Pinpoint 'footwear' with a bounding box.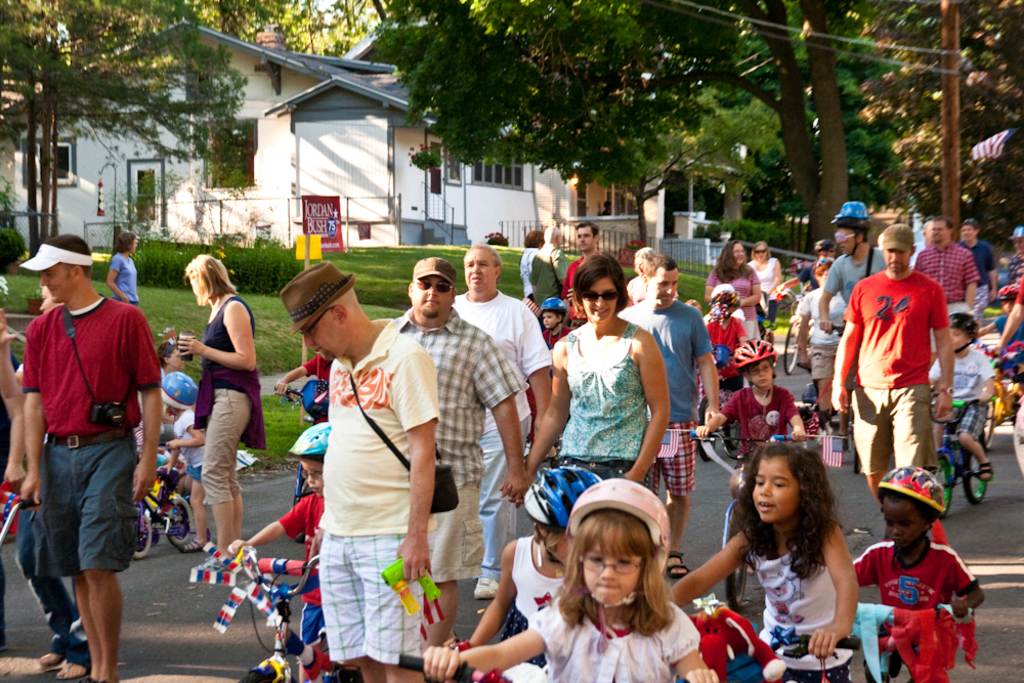
BBox(38, 651, 68, 668).
